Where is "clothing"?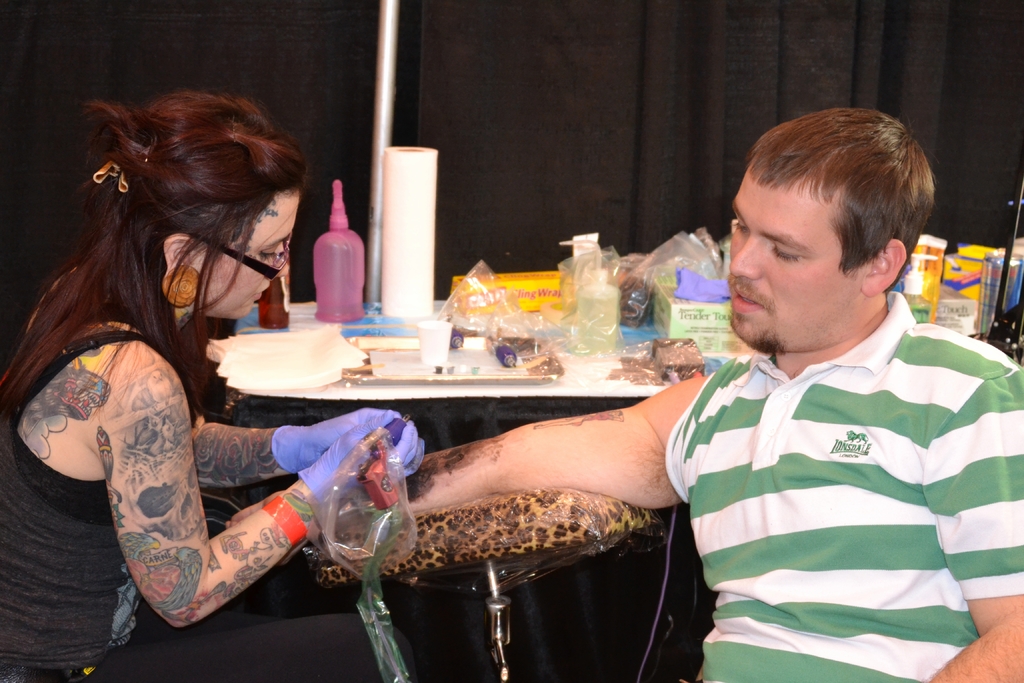
(662, 262, 1010, 660).
